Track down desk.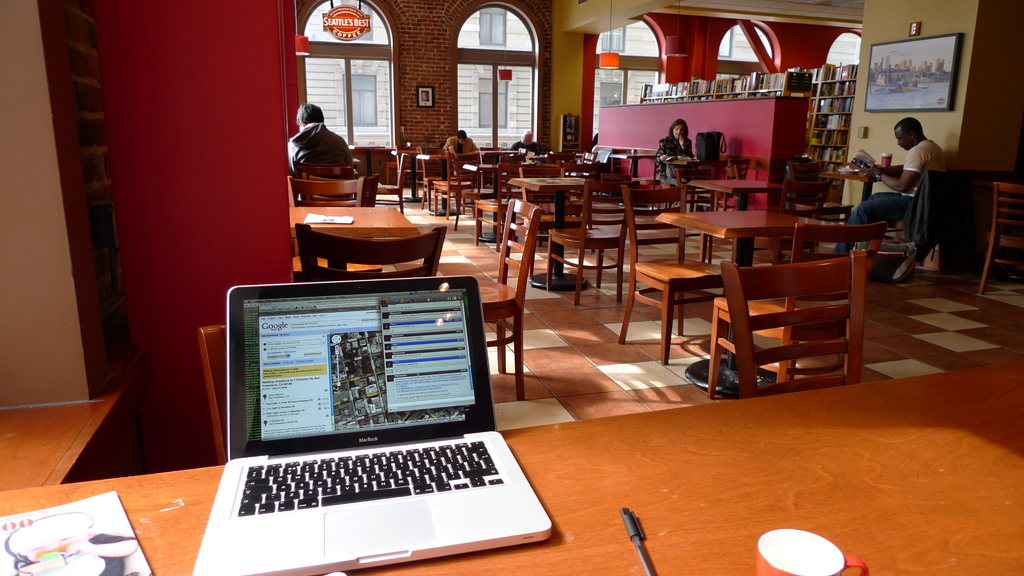
Tracked to Rect(0, 359, 1023, 575).
